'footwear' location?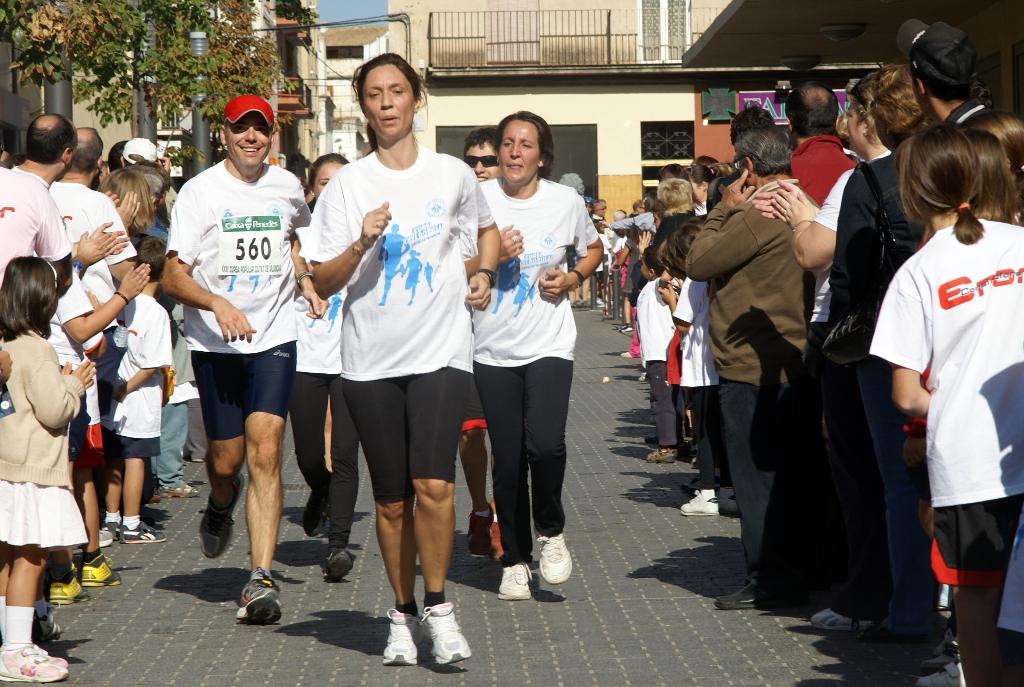
region(457, 504, 506, 558)
